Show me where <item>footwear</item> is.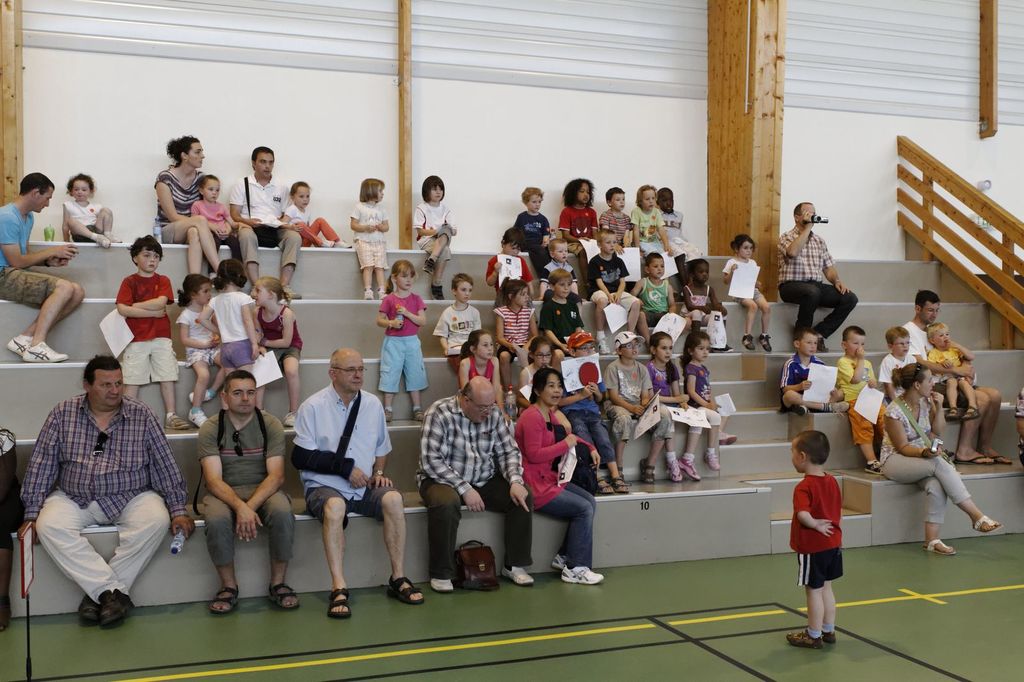
<item>footwear</item> is at box(98, 586, 129, 626).
